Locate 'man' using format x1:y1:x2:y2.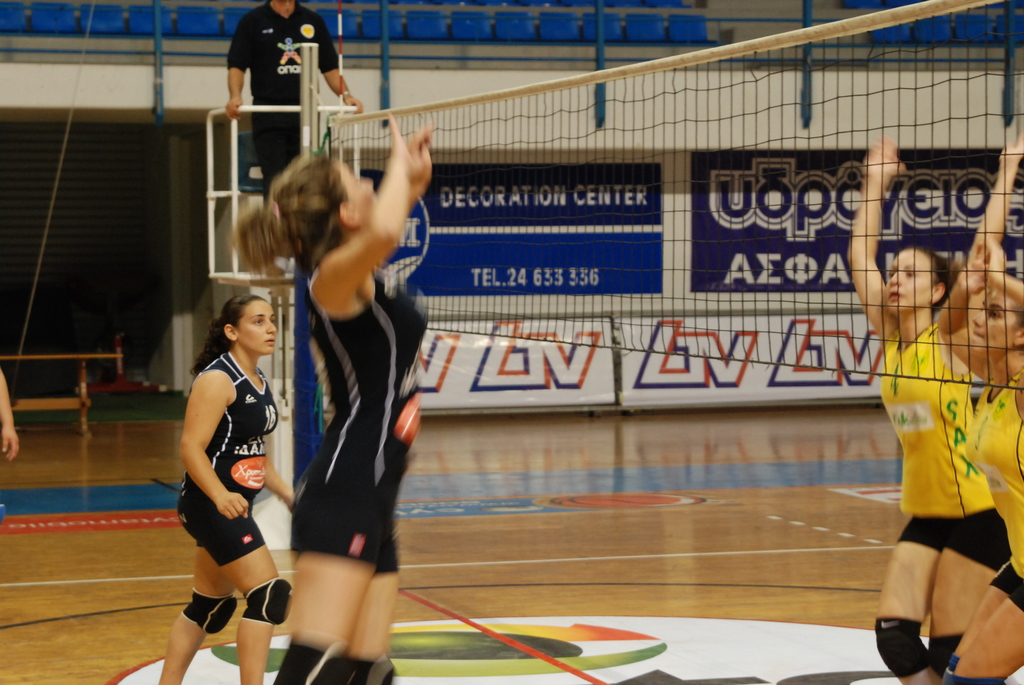
201:4:372:165.
